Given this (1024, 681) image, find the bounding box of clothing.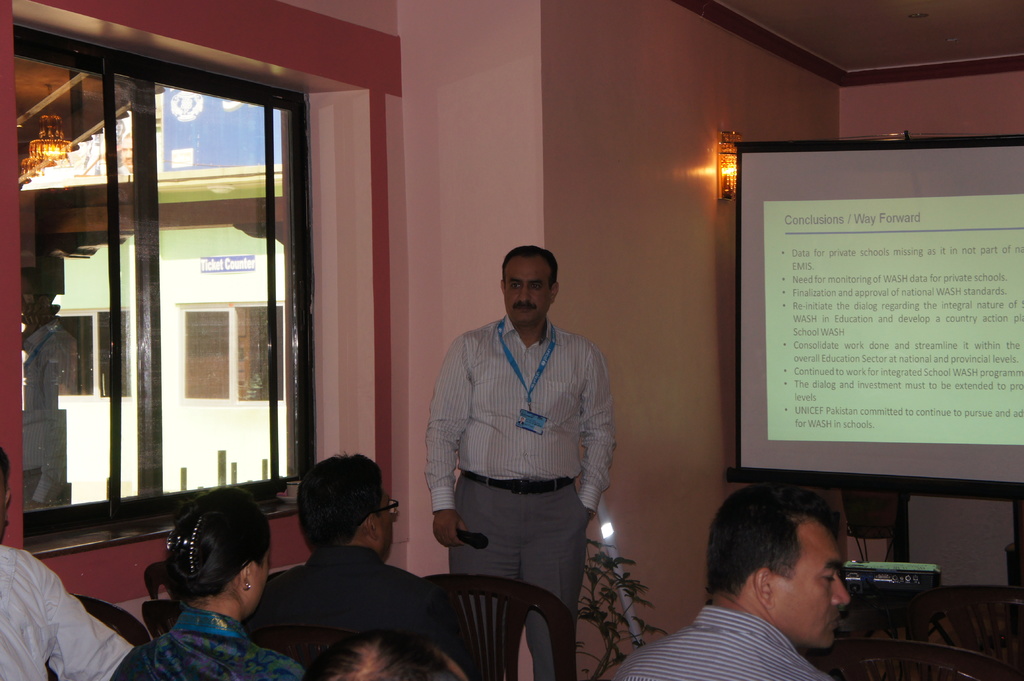
<bbox>109, 605, 305, 680</bbox>.
